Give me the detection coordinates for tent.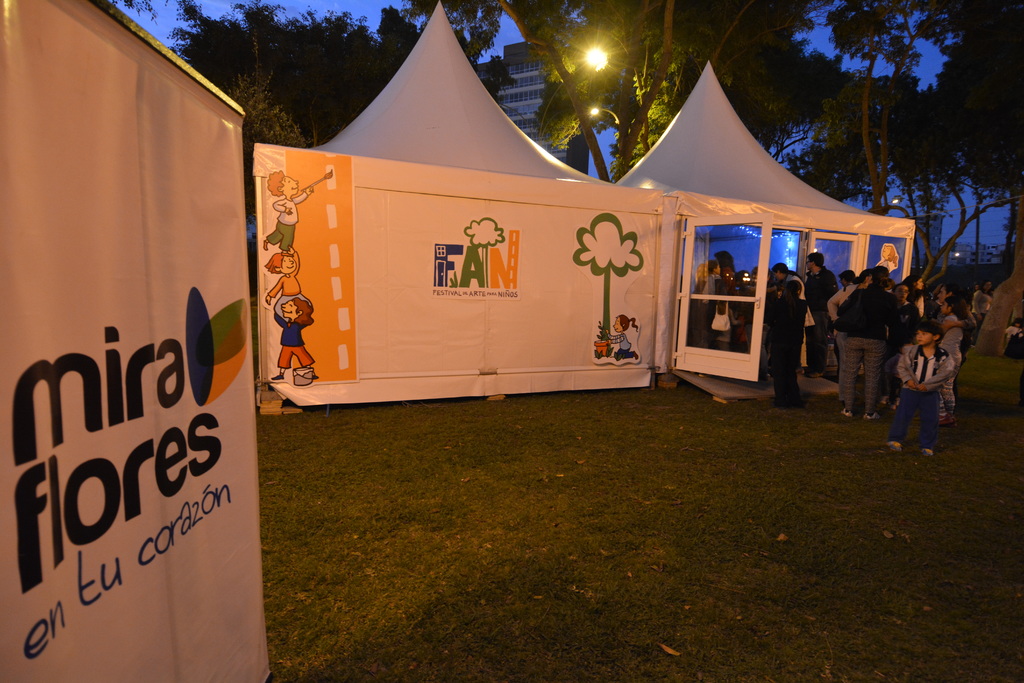
[x1=602, y1=67, x2=911, y2=386].
